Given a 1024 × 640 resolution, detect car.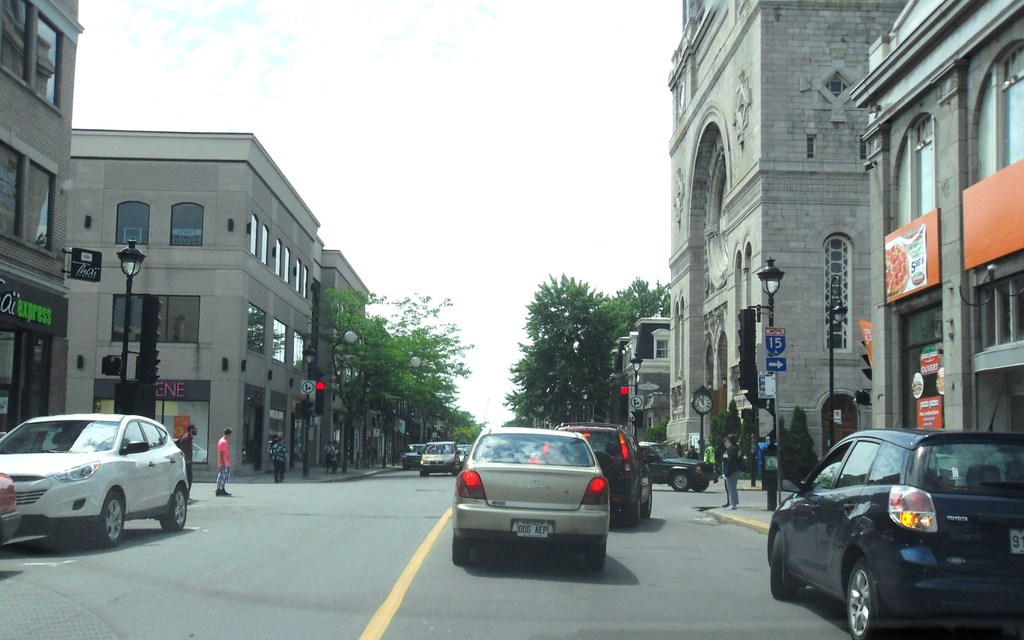
0/469/25/547.
